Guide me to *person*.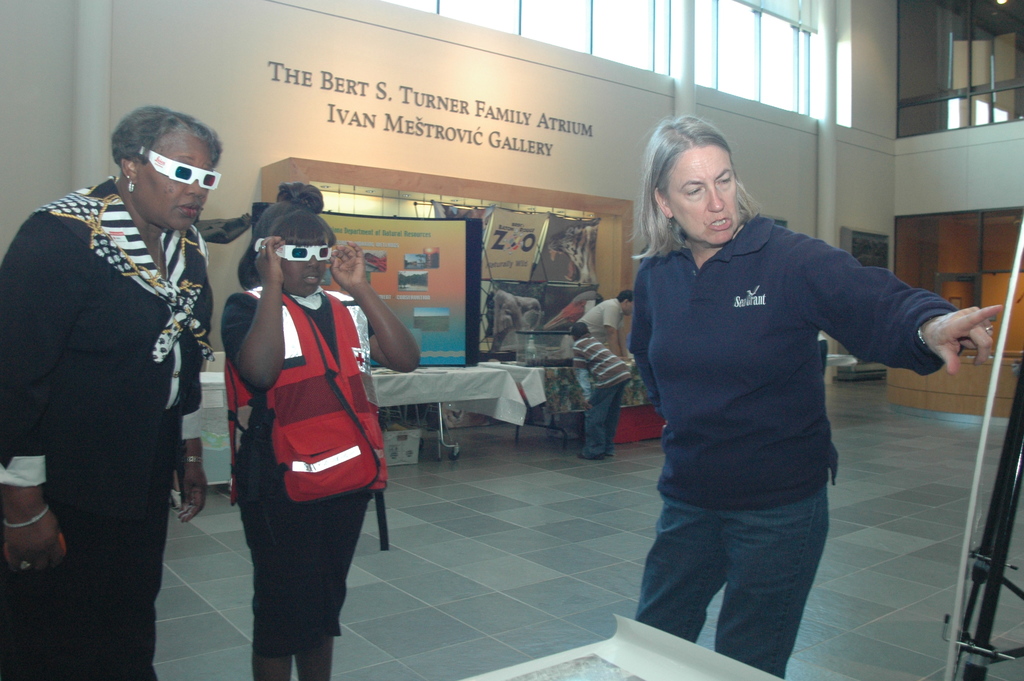
Guidance: x1=562 y1=288 x2=636 y2=357.
